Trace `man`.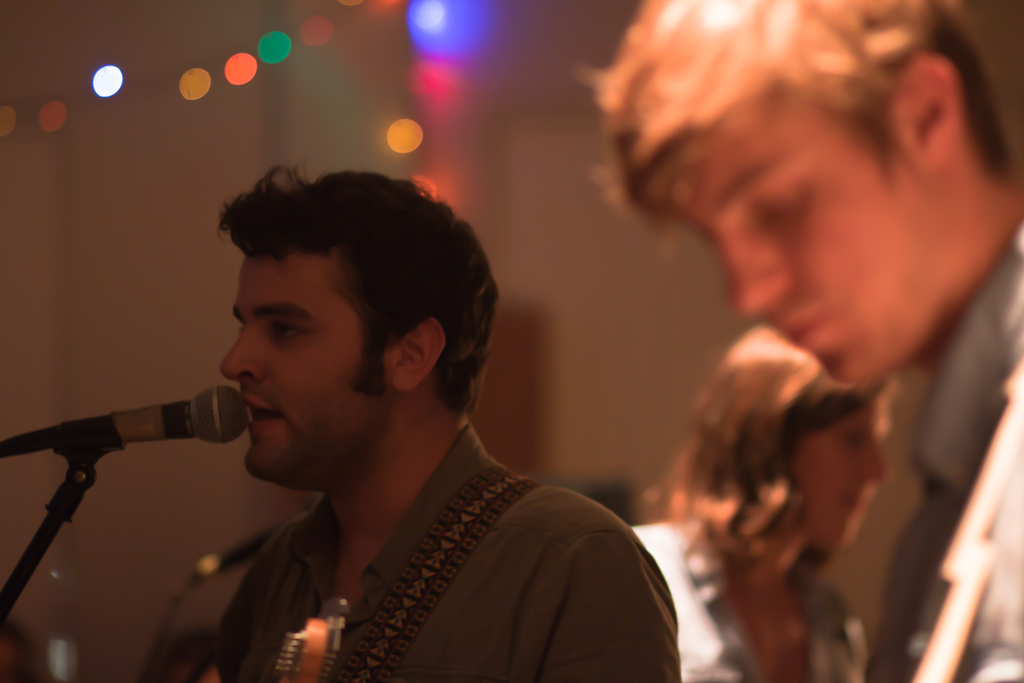
Traced to BBox(90, 159, 727, 681).
